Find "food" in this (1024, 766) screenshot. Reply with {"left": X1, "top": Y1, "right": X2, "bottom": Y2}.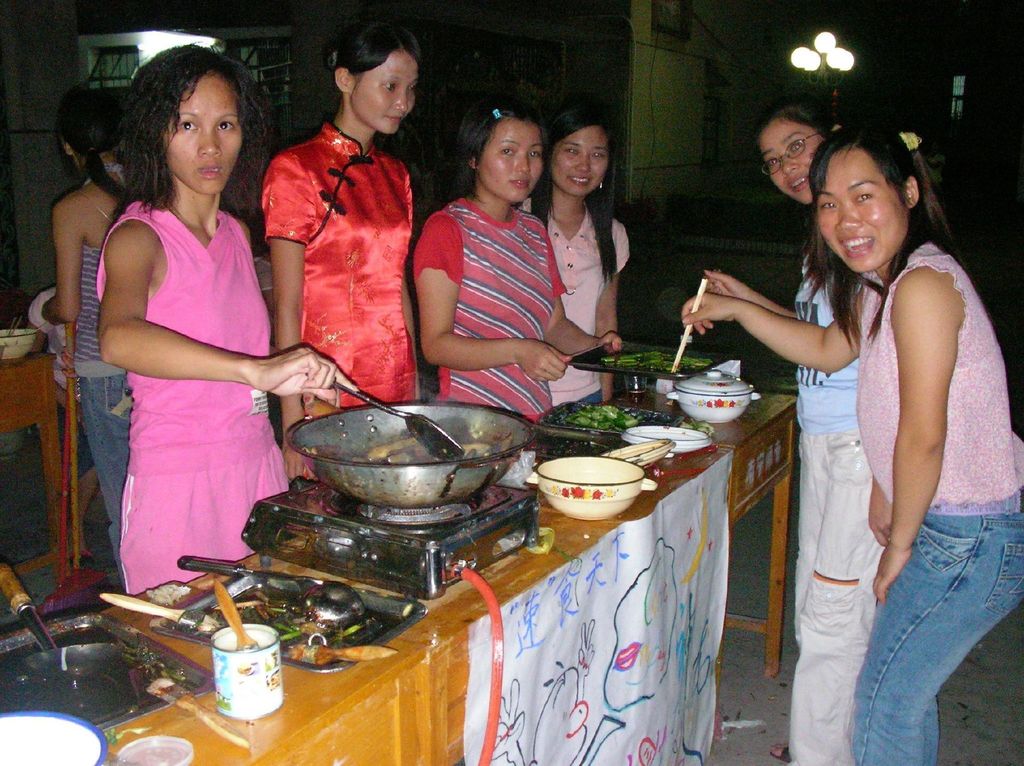
{"left": 179, "top": 587, "right": 378, "bottom": 668}.
